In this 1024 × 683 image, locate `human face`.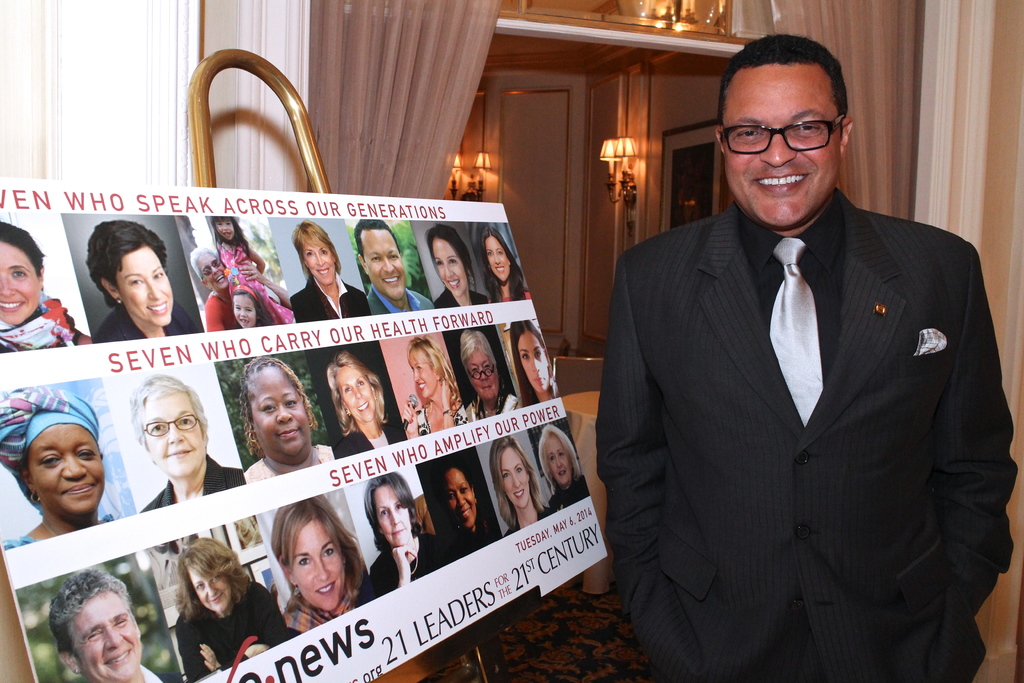
Bounding box: [left=252, top=369, right=309, bottom=461].
